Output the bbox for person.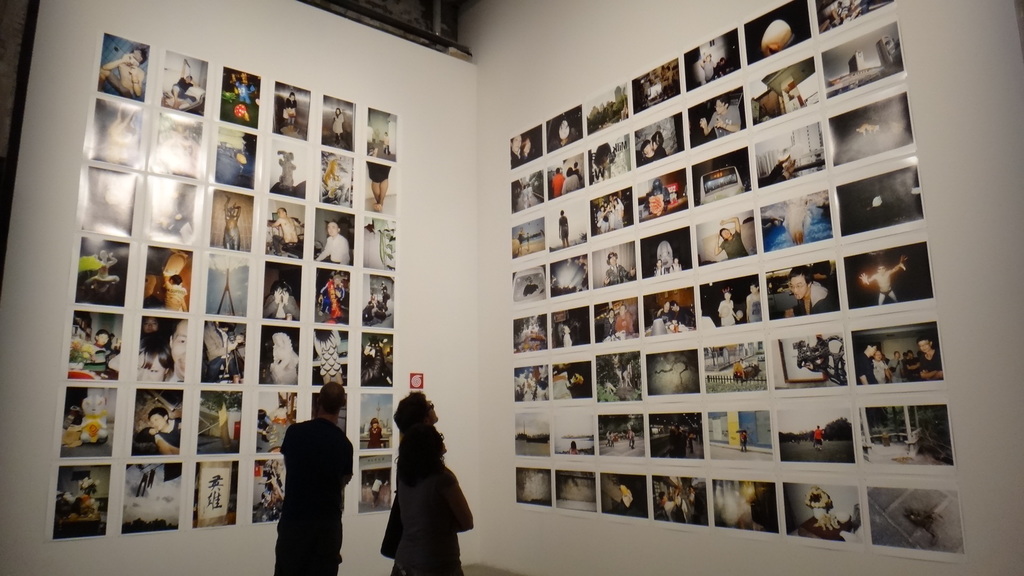
bbox(157, 321, 195, 387).
